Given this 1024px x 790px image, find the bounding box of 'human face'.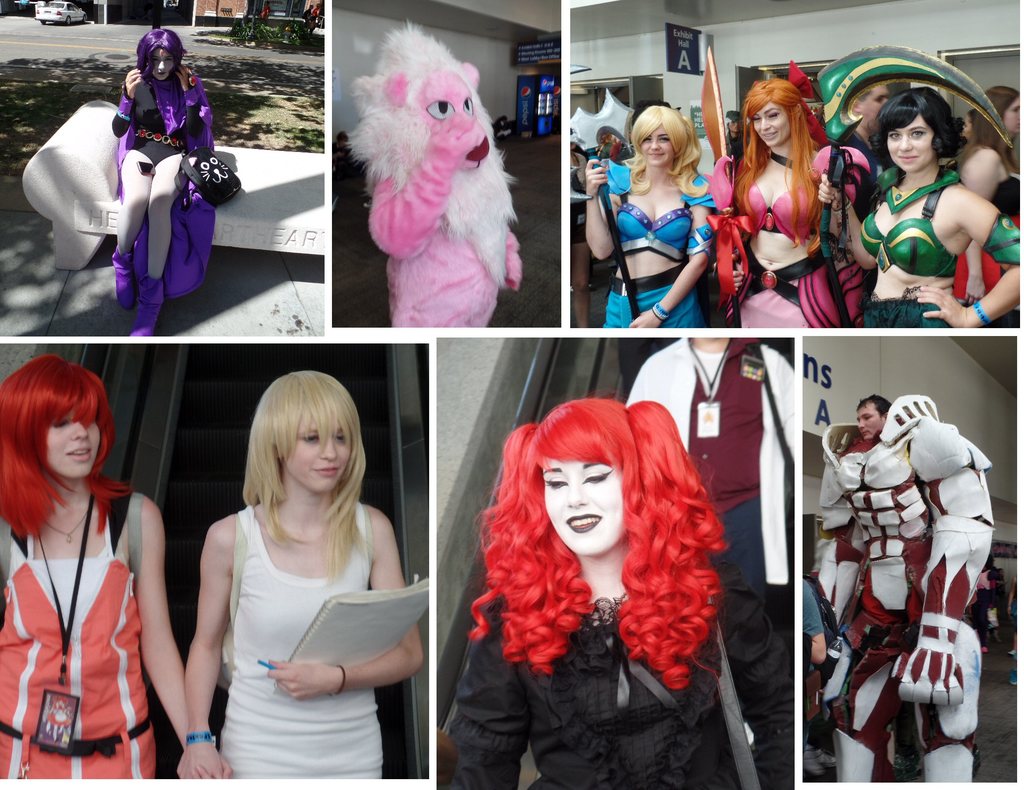
l=639, t=124, r=675, b=167.
